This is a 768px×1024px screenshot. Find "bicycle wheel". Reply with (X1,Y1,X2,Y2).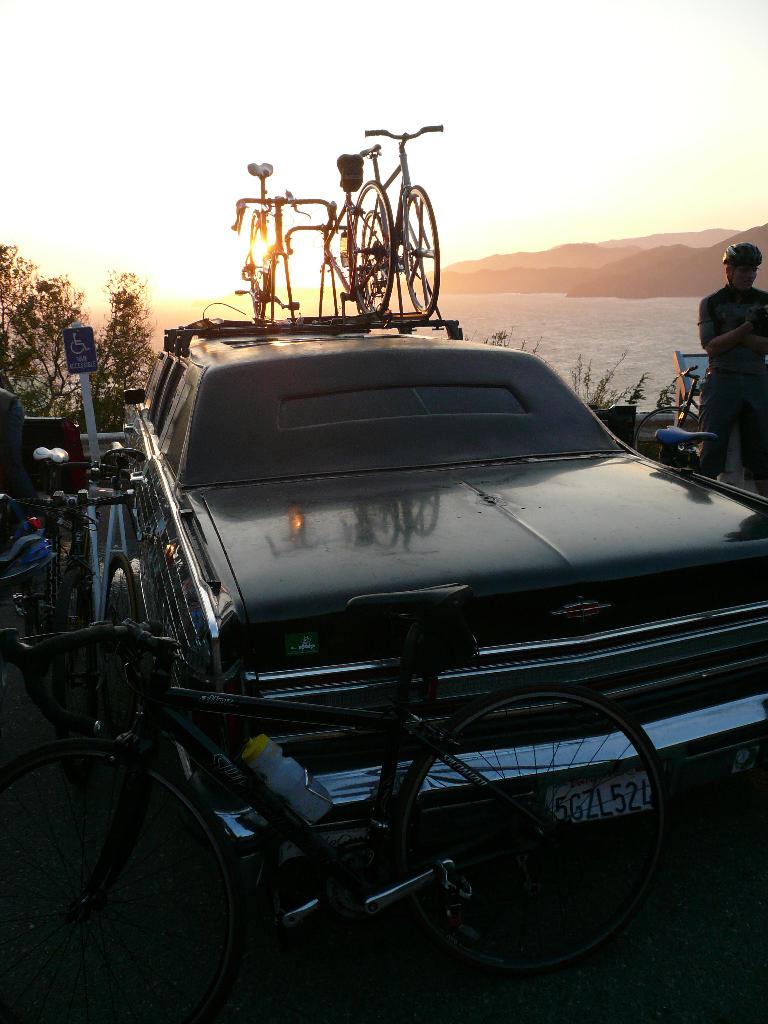
(395,182,440,320).
